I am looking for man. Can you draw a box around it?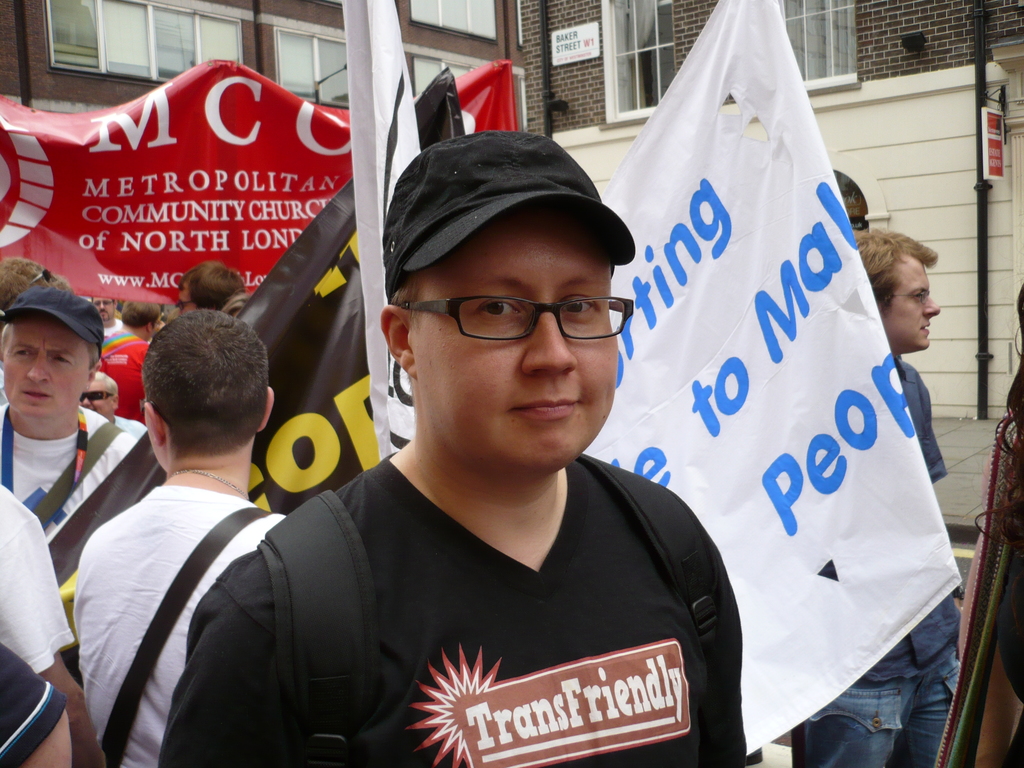
Sure, the bounding box is detection(78, 369, 147, 442).
